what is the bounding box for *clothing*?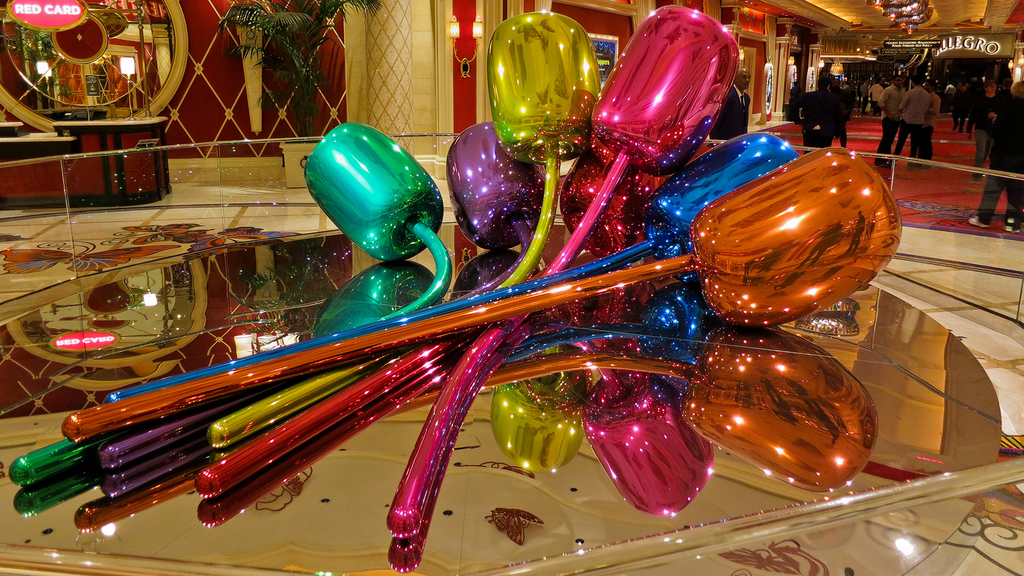
(797,90,835,156).
